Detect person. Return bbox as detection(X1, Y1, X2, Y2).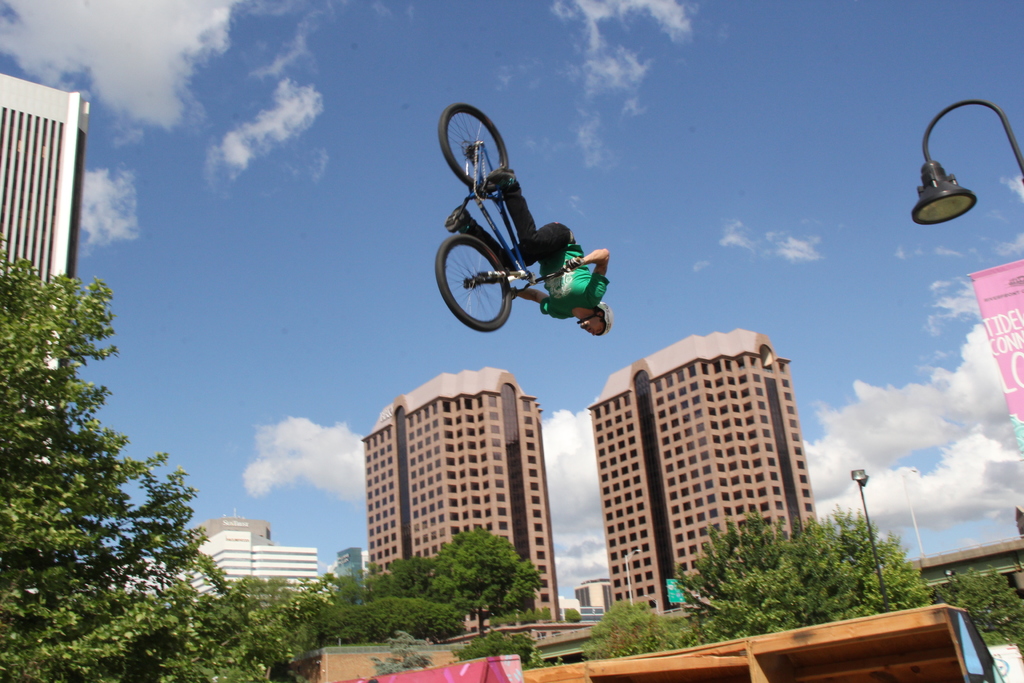
detection(444, 168, 611, 332).
